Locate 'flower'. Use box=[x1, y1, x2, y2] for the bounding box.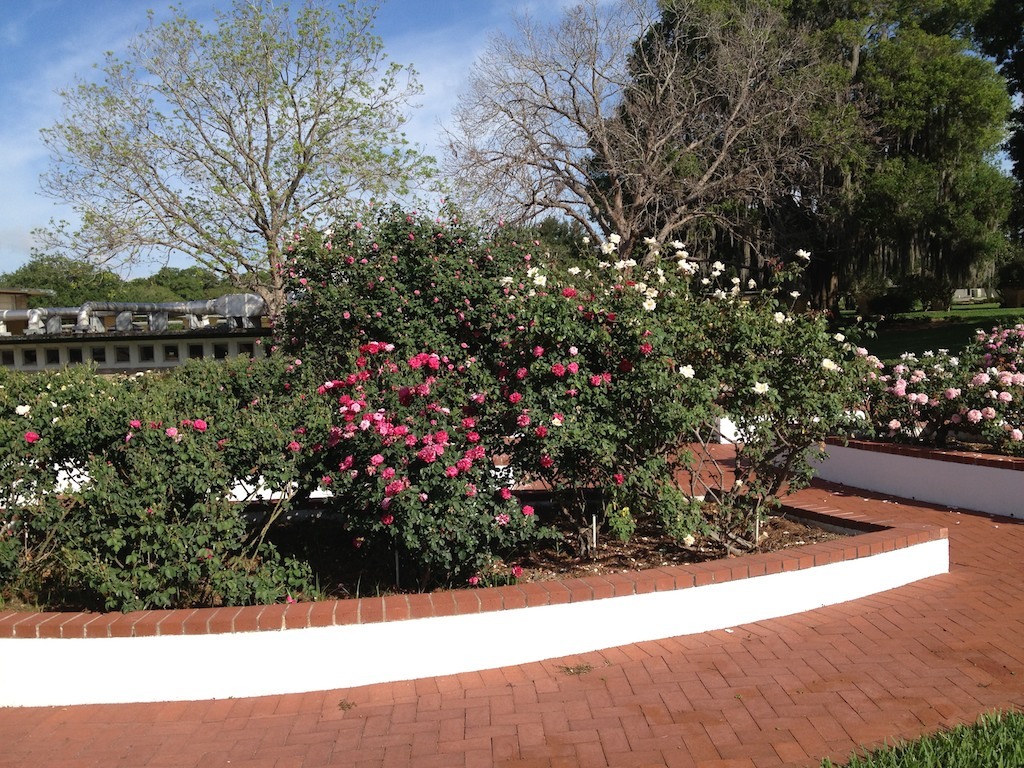
box=[509, 562, 524, 580].
